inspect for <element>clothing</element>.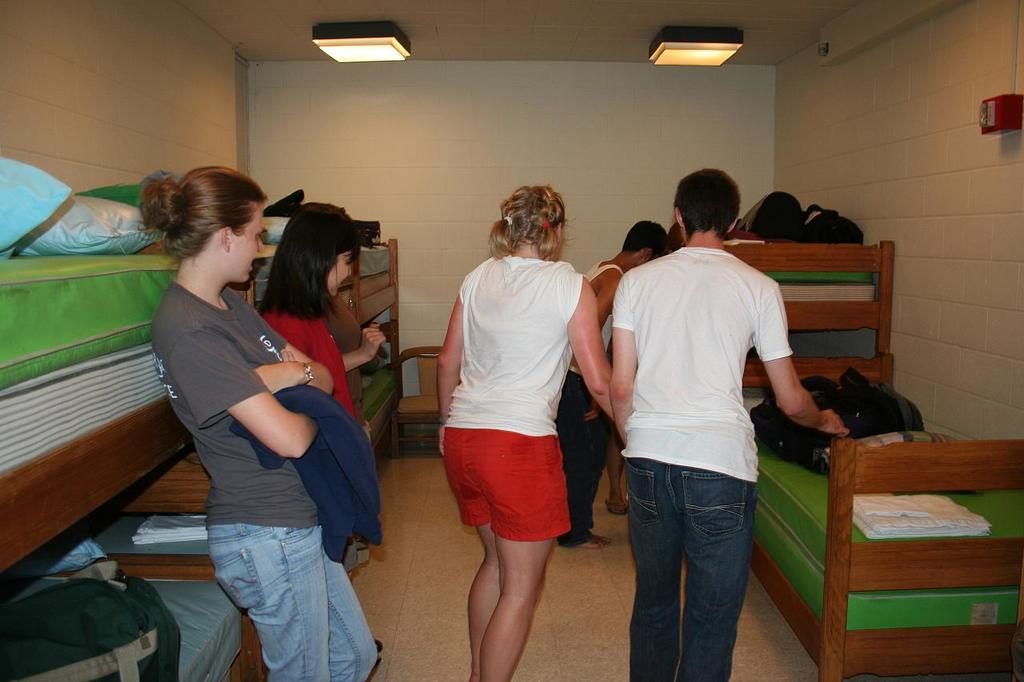
Inspection: Rect(255, 304, 362, 417).
